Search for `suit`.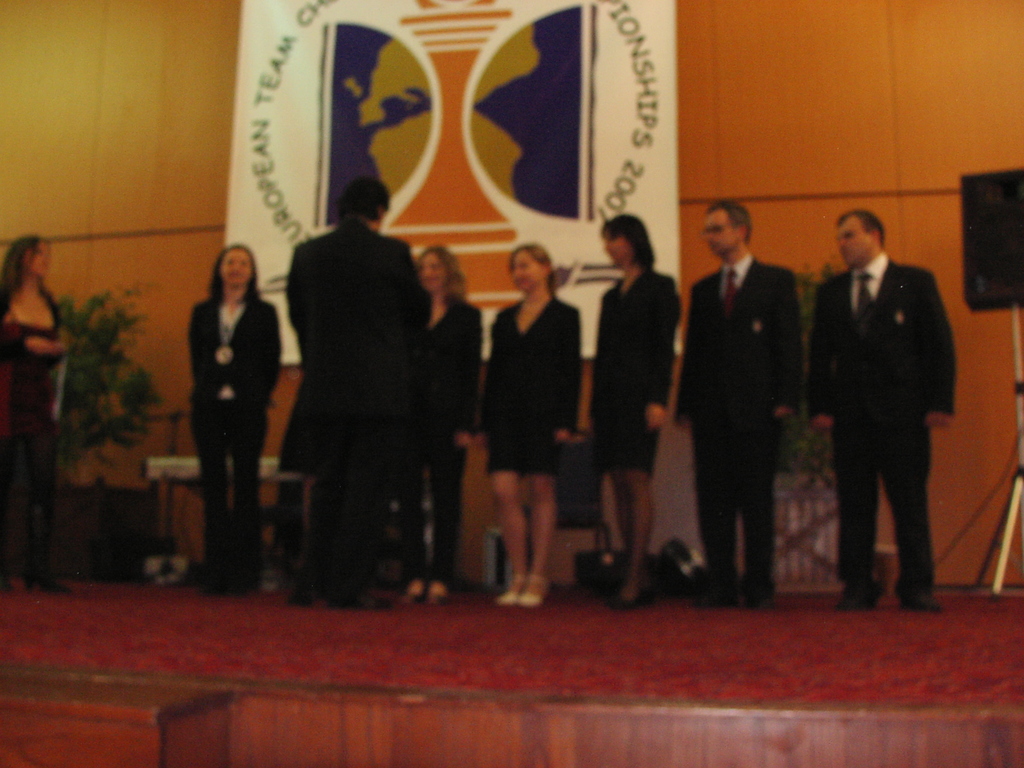
Found at bbox=[819, 252, 961, 620].
